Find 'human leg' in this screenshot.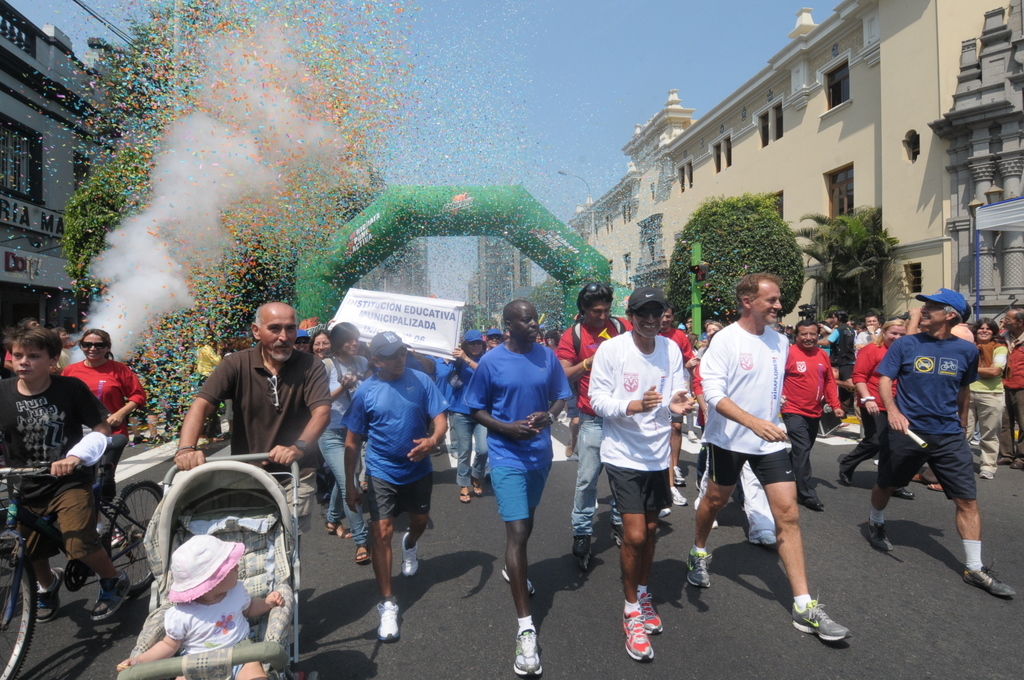
The bounding box for 'human leg' is 393,468,429,571.
